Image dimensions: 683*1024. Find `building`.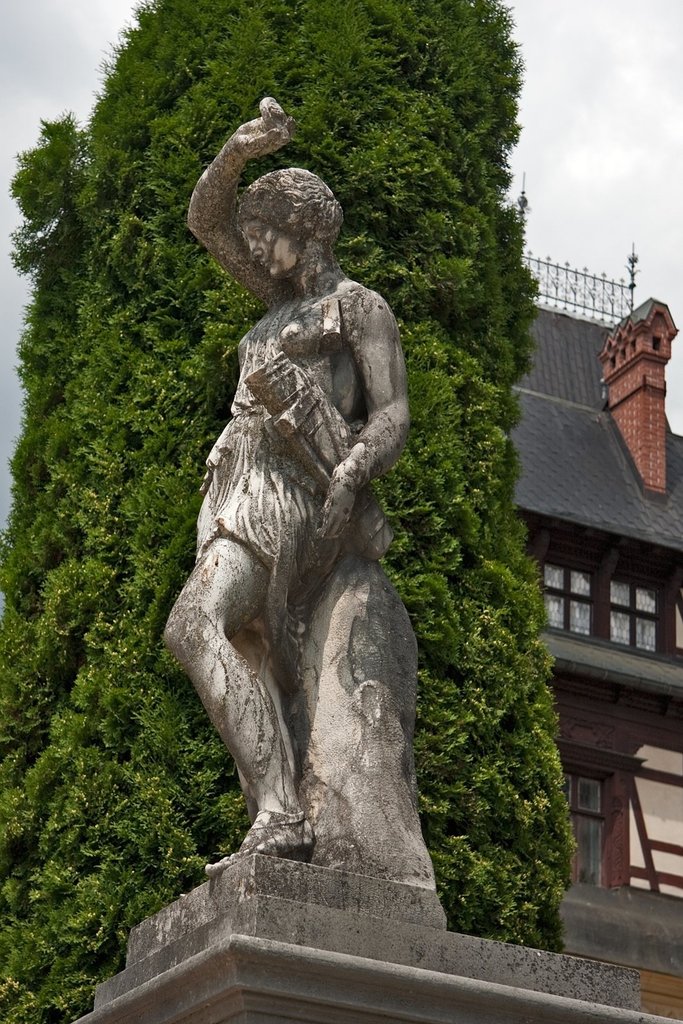
(503,259,682,1023).
